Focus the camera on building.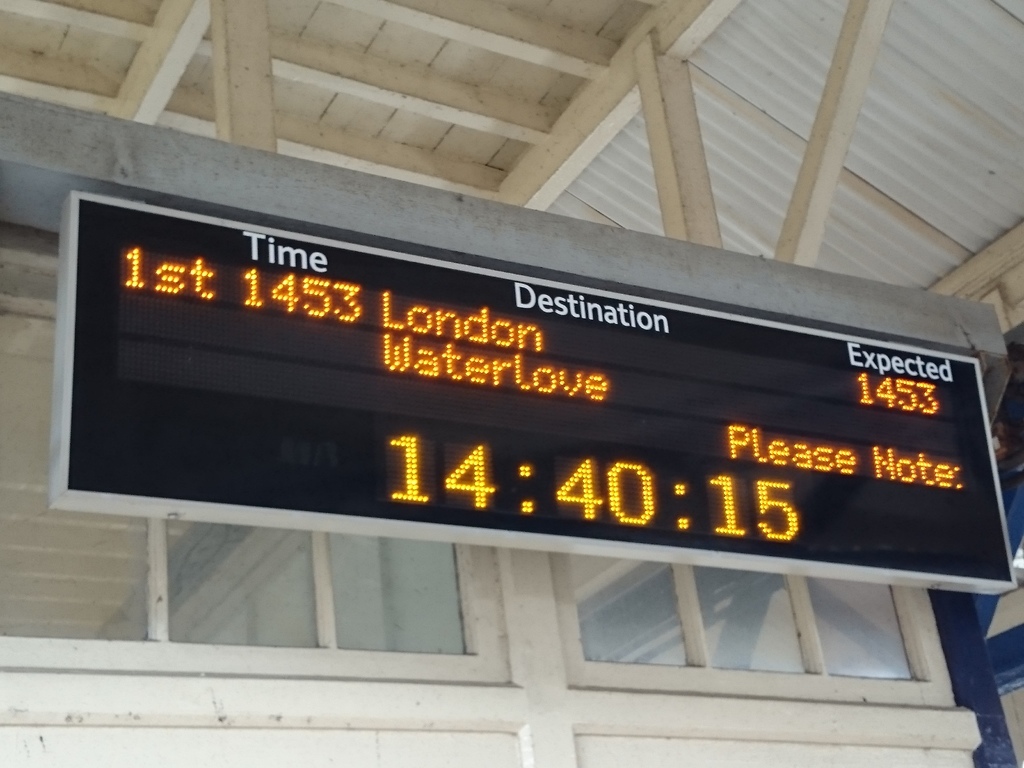
Focus region: bbox=[0, 0, 1023, 767].
